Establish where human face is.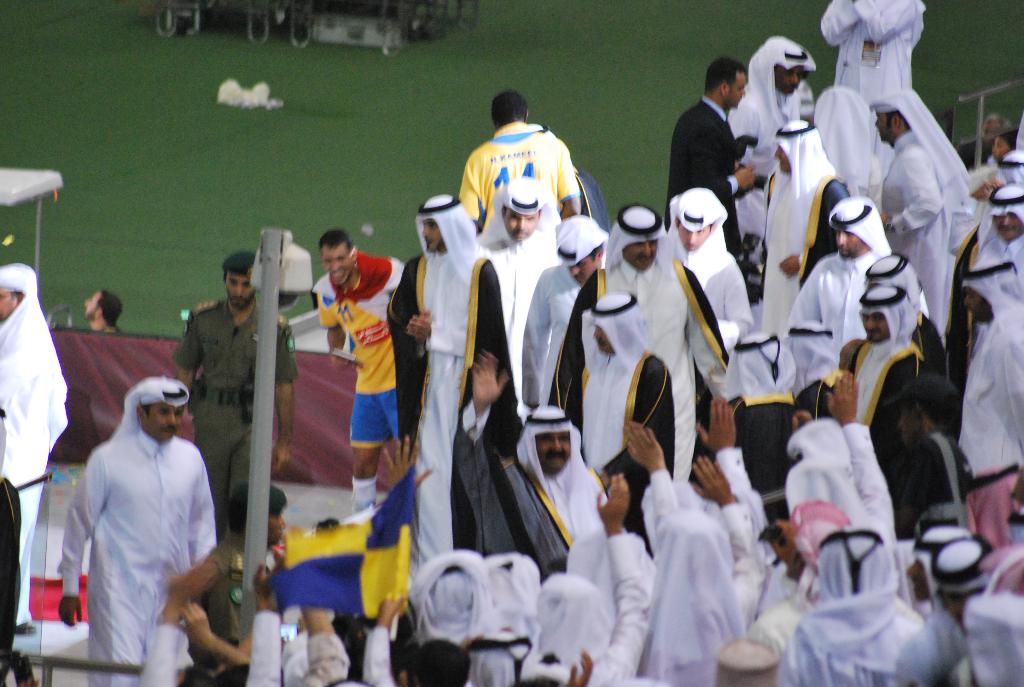
Established at (993, 210, 1022, 239).
